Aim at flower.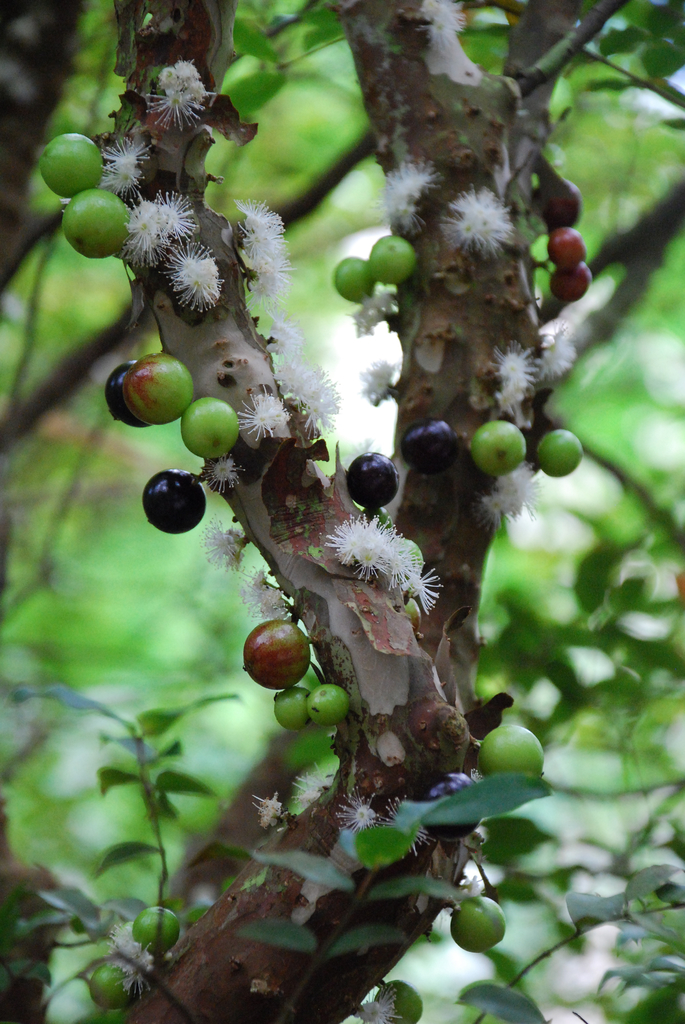
Aimed at Rect(412, 0, 471, 48).
